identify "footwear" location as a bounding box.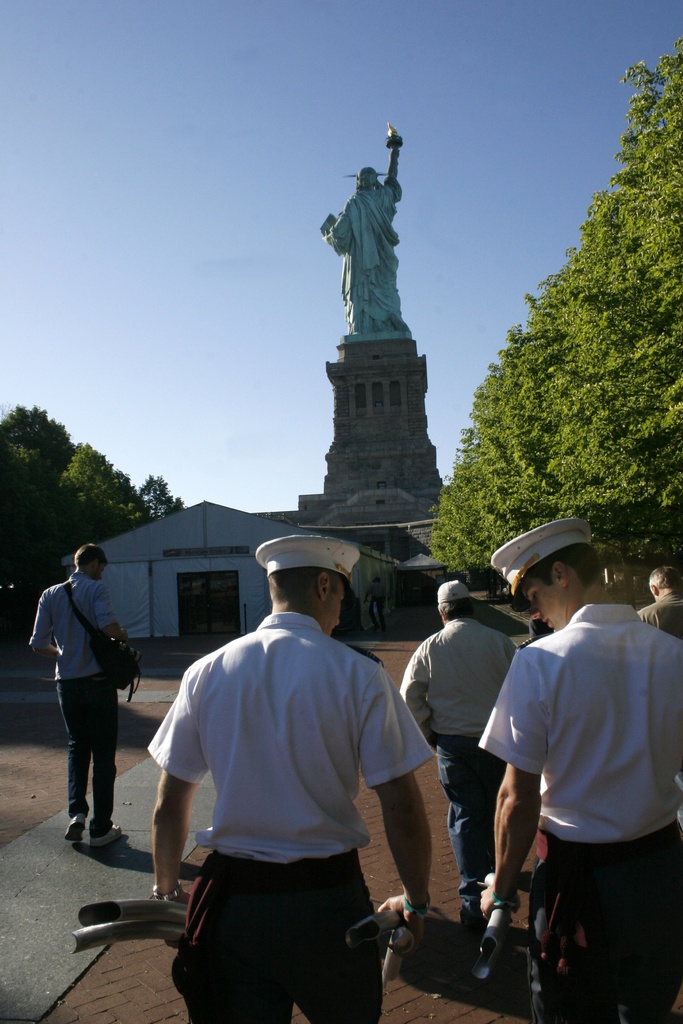
x1=88, y1=823, x2=122, y2=848.
